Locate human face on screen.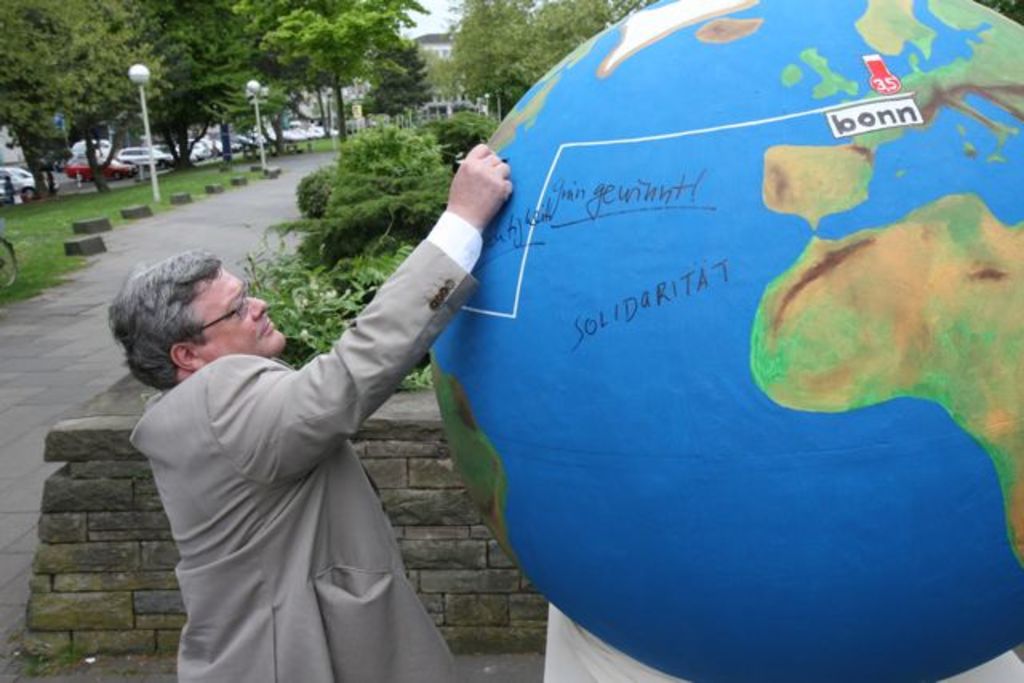
On screen at bbox=[179, 264, 285, 353].
